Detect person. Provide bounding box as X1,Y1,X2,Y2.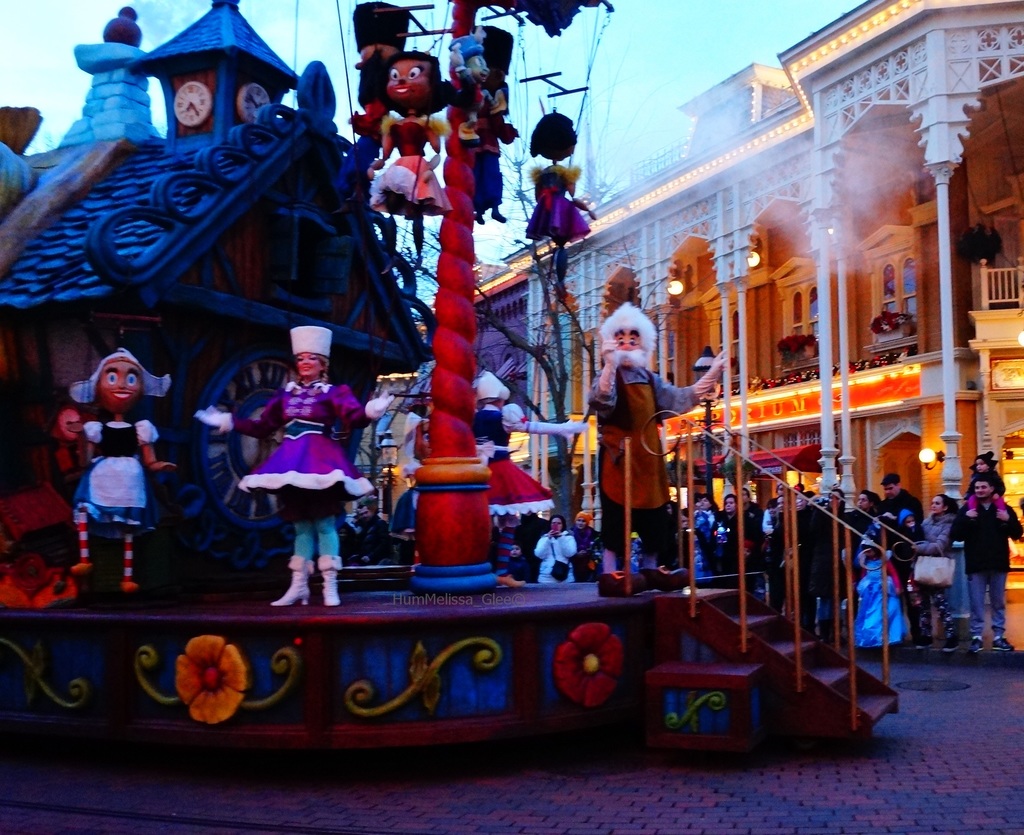
570,508,609,579.
